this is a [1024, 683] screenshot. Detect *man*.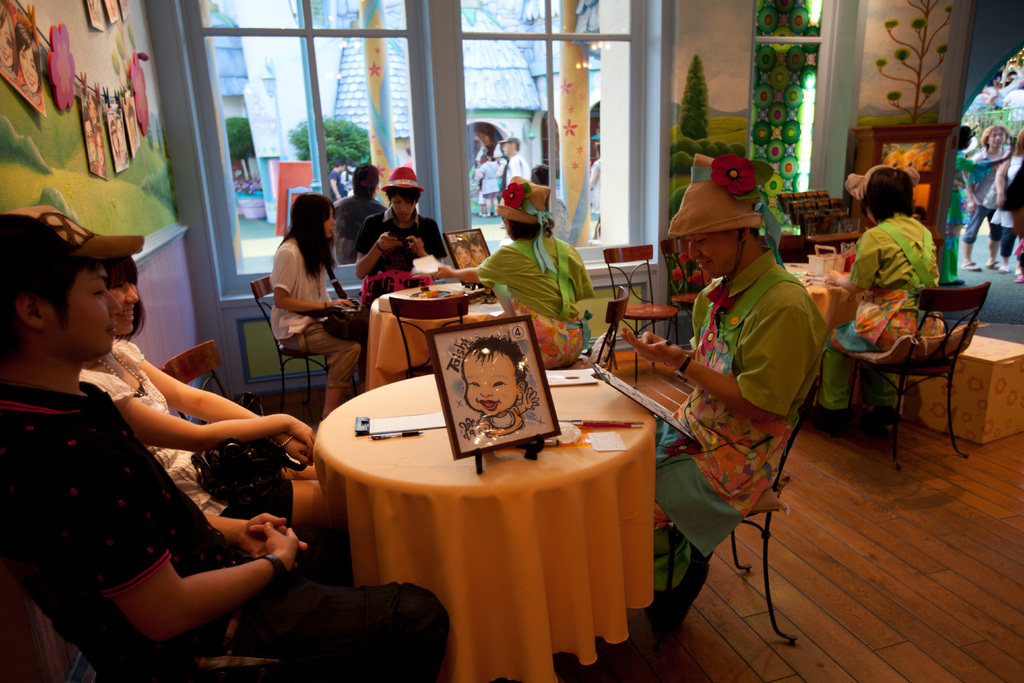
(x1=0, y1=206, x2=451, y2=682).
